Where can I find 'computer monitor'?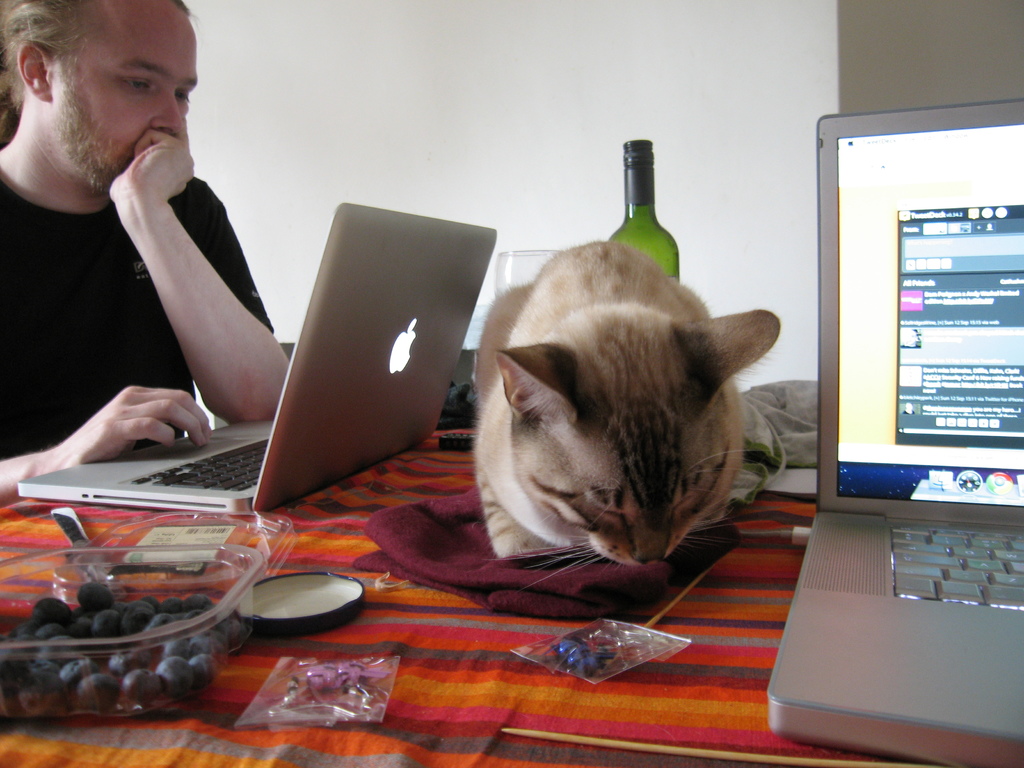
You can find it at bbox(814, 93, 1023, 522).
